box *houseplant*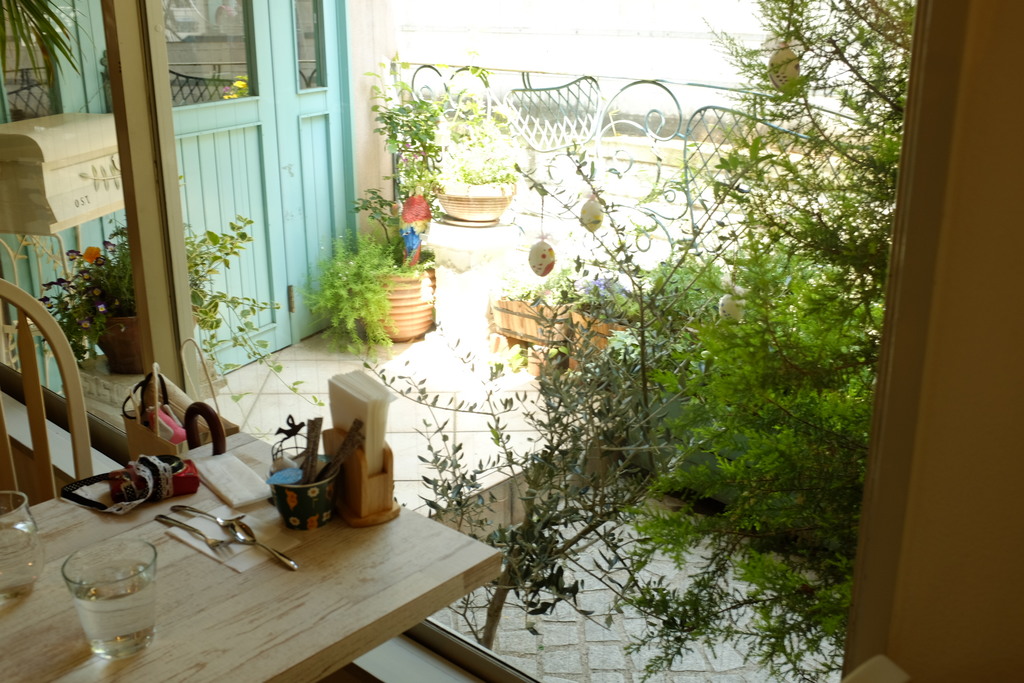
420, 94, 531, 223
